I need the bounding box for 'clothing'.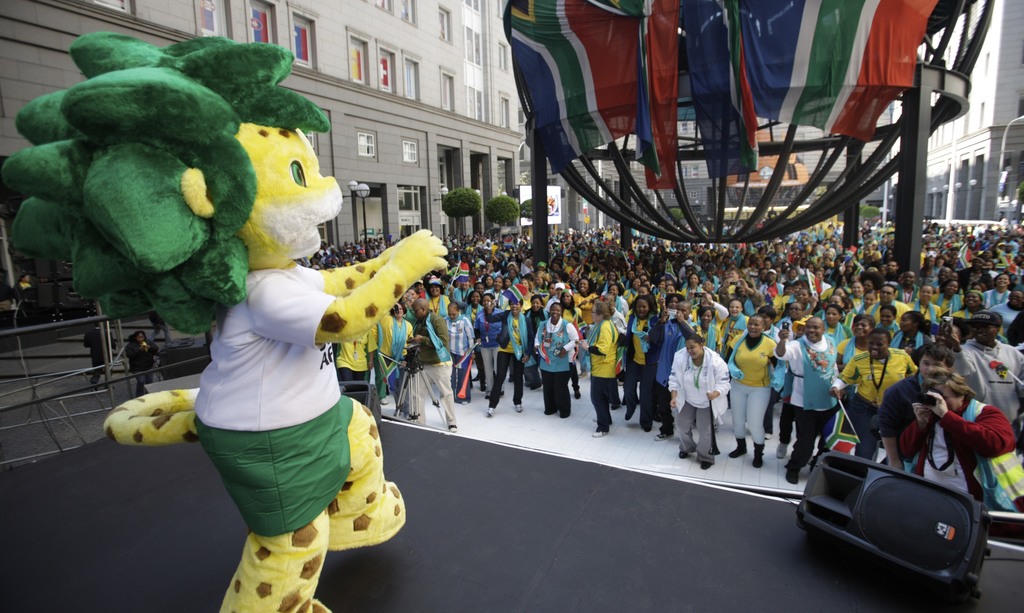
Here it is: 730/332/774/447.
